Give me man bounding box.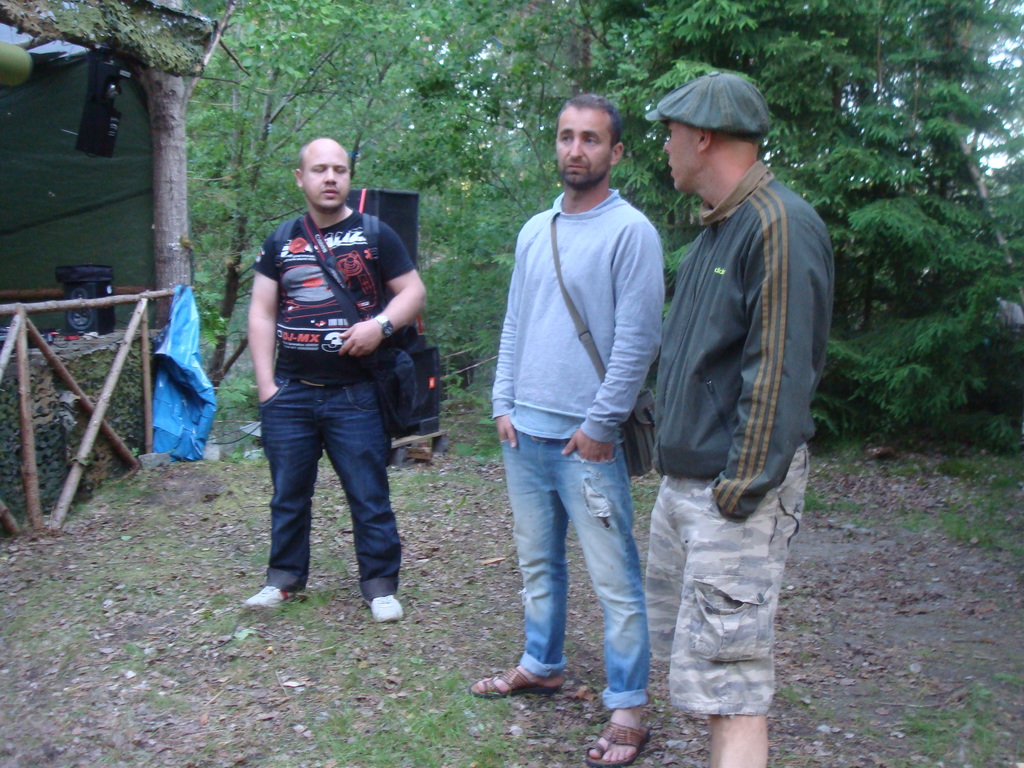
[467, 91, 666, 763].
